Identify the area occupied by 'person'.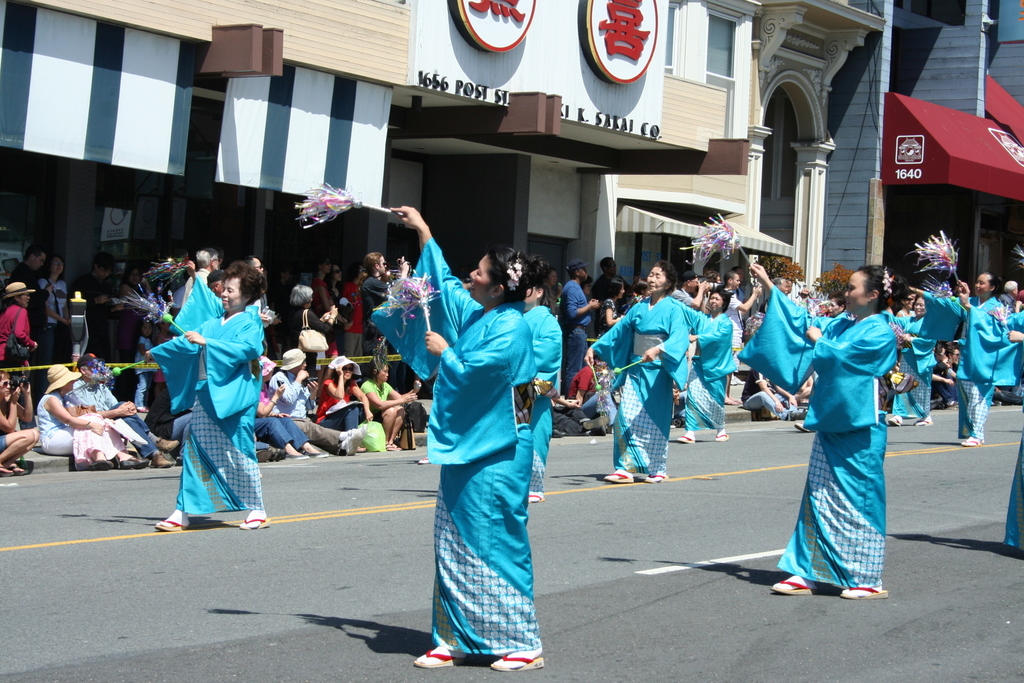
Area: bbox(246, 352, 334, 460).
